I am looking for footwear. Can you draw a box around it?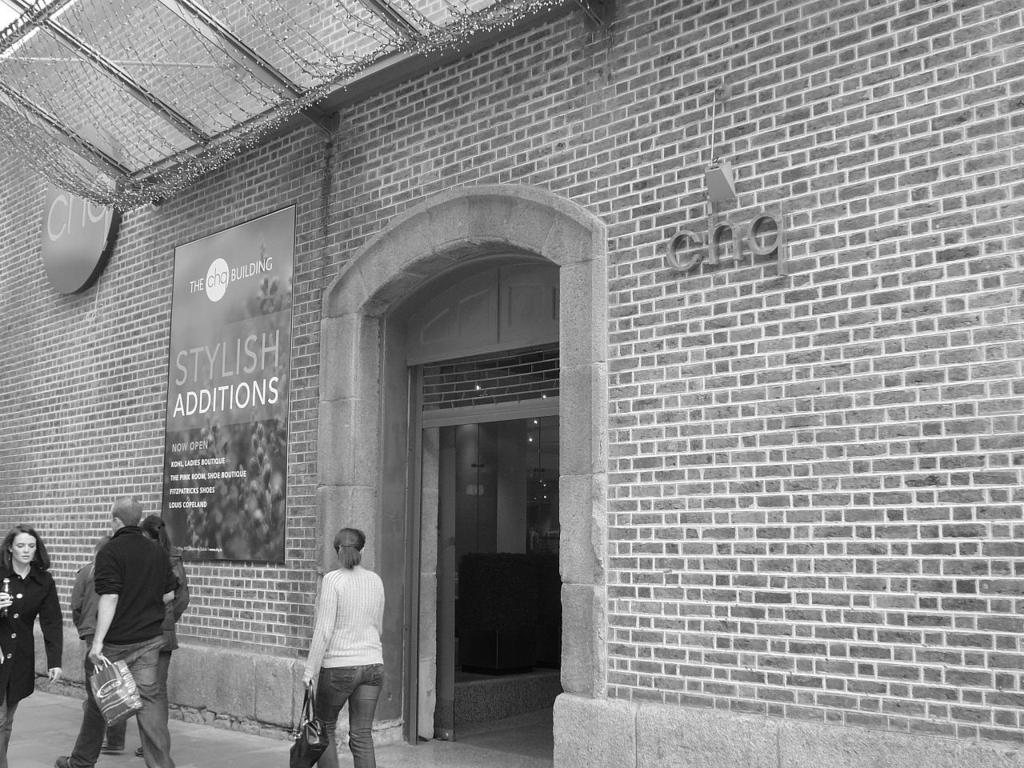
Sure, the bounding box is region(134, 746, 144, 758).
